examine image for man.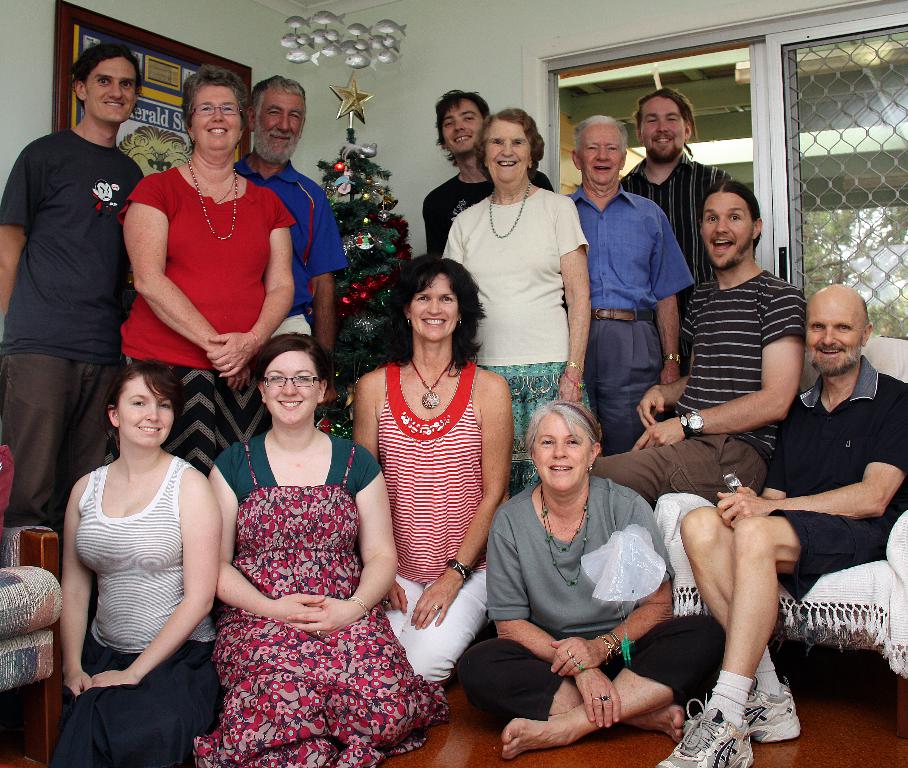
Examination result: 421 89 552 254.
